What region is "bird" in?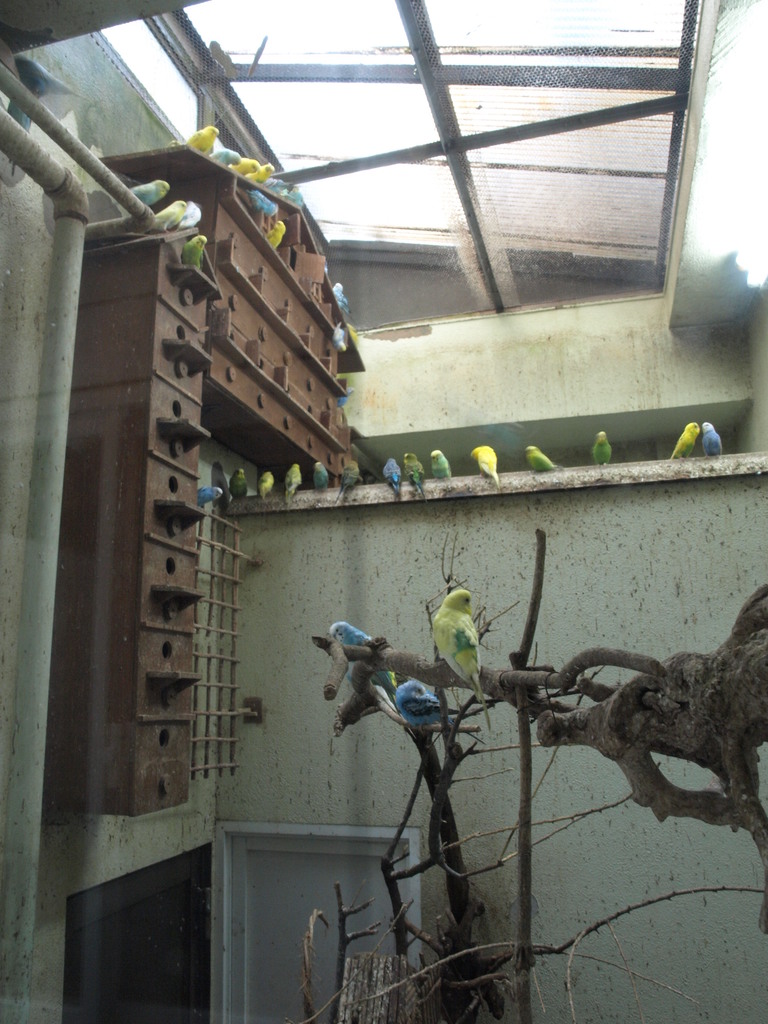
x1=248 y1=163 x2=275 y2=186.
